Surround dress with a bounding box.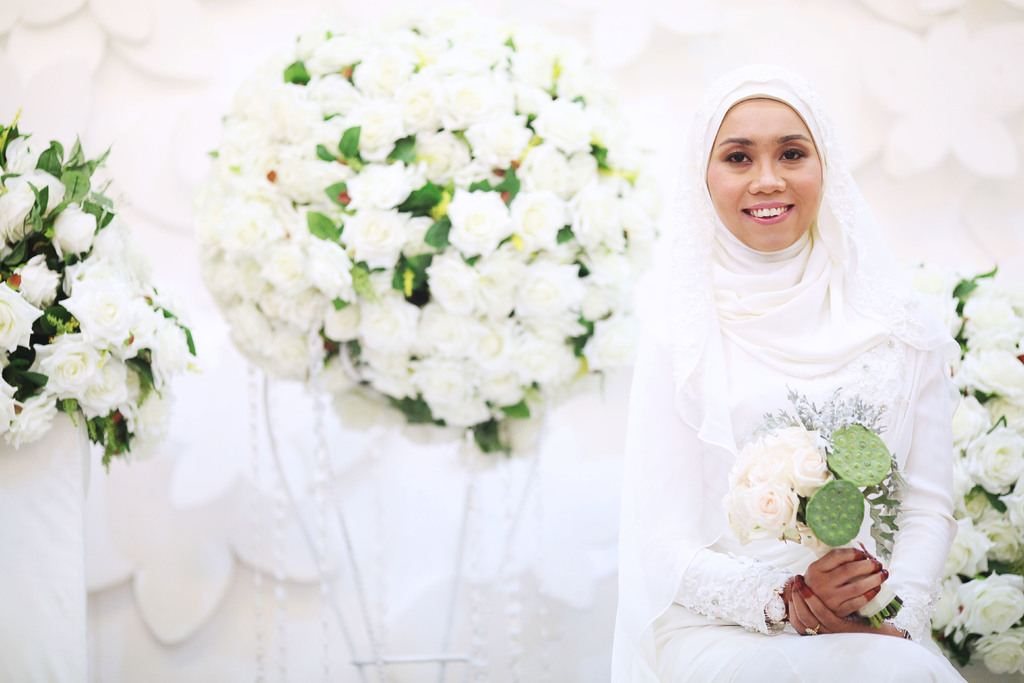
bbox=(641, 335, 974, 682).
